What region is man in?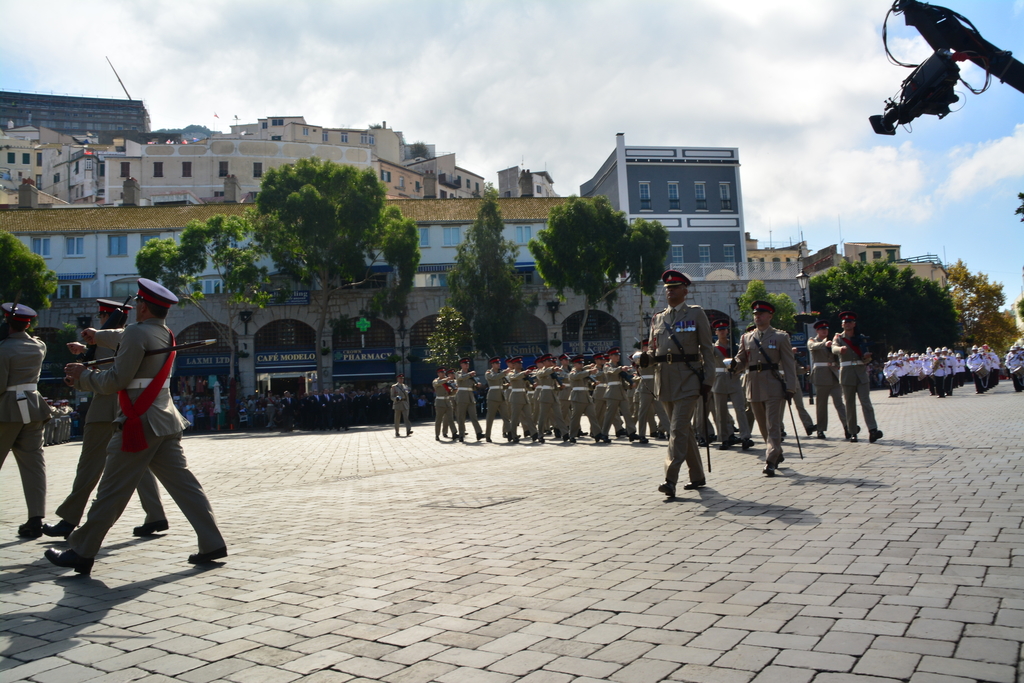
BBox(728, 298, 799, 473).
